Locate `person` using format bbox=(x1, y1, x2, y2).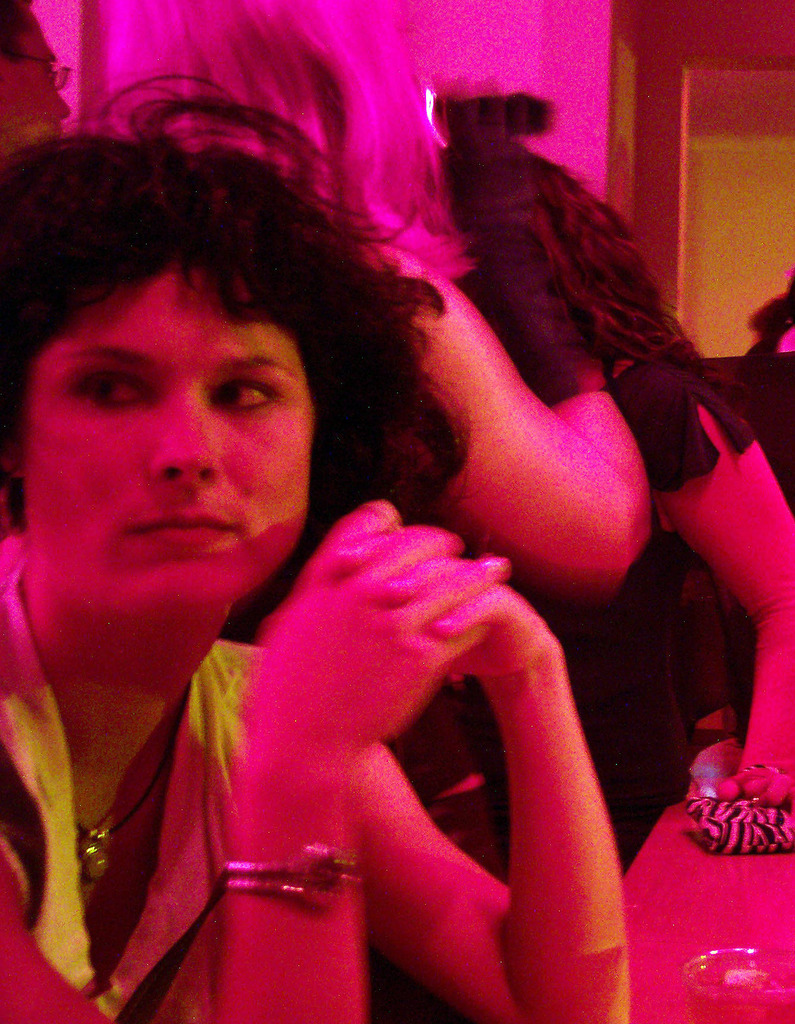
bbox=(0, 0, 78, 155).
